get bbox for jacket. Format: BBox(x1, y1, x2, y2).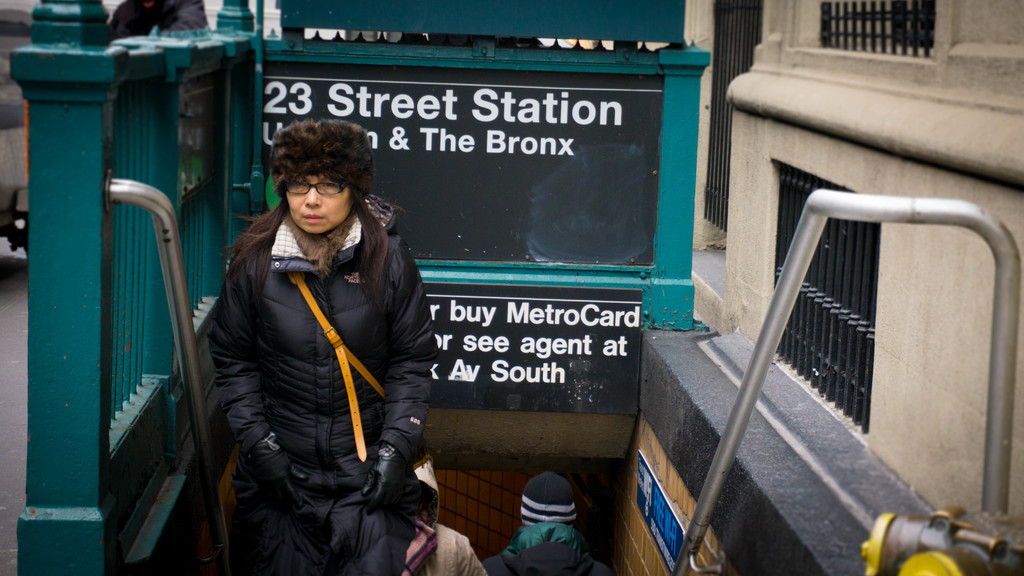
BBox(207, 191, 436, 486).
